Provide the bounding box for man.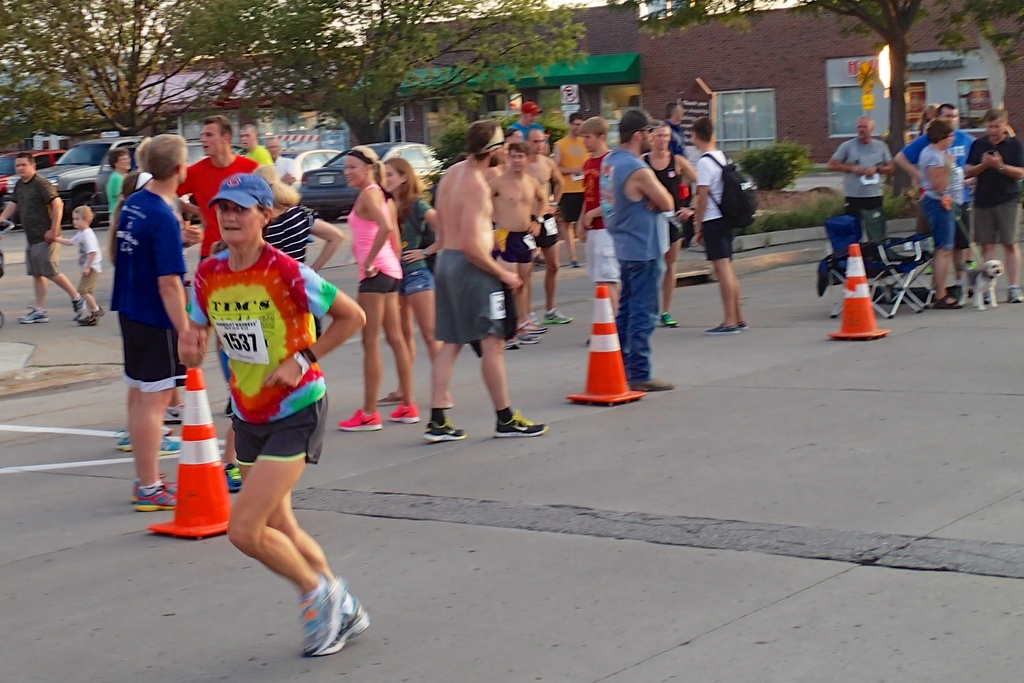
bbox=[551, 110, 590, 267].
